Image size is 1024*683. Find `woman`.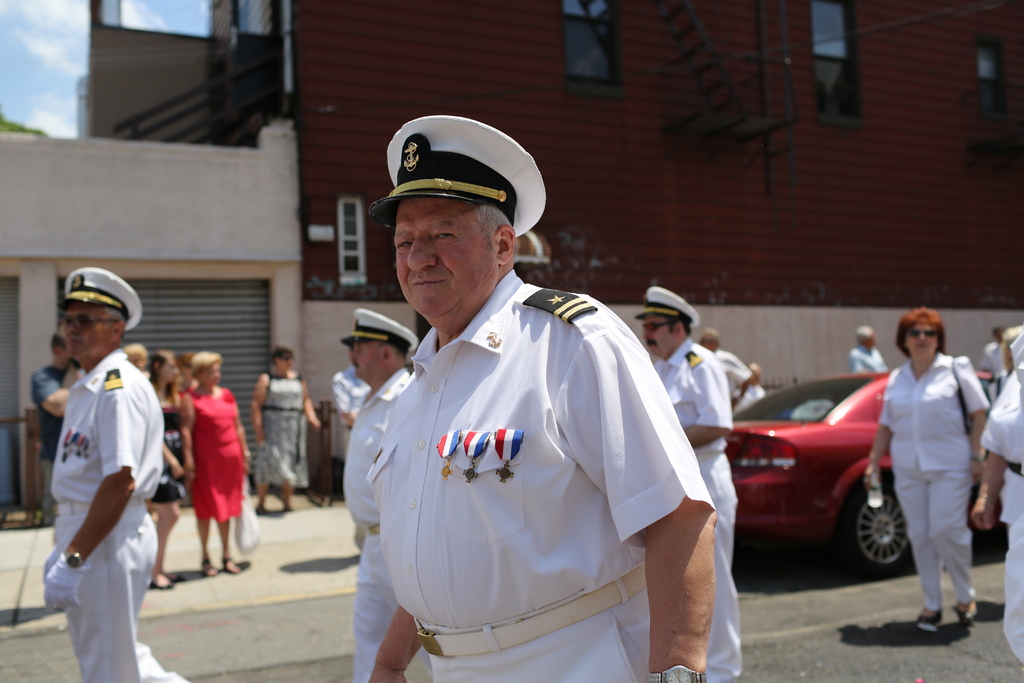
<bbox>182, 349, 253, 575</bbox>.
